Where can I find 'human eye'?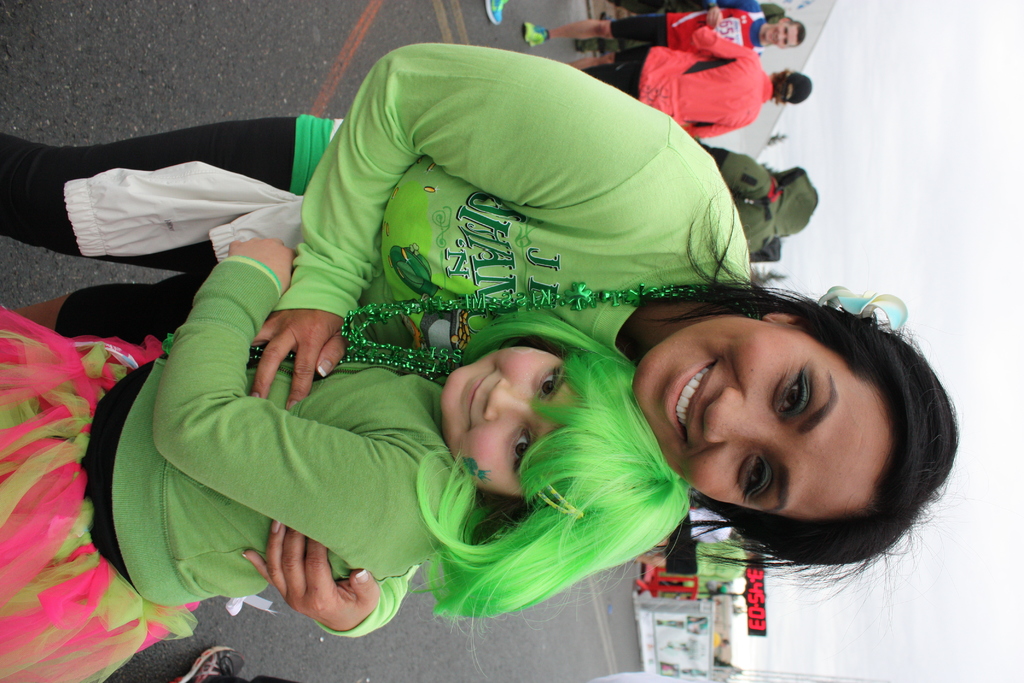
You can find it at [x1=744, y1=450, x2=771, y2=502].
